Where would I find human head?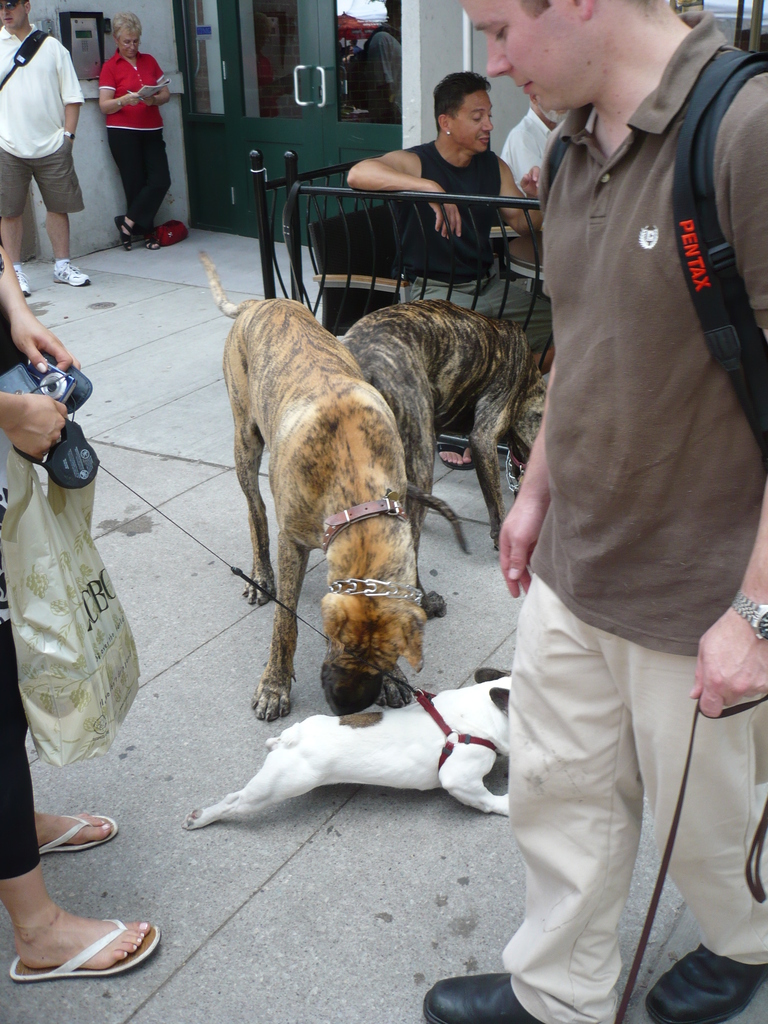
At [left=114, top=13, right=143, bottom=61].
